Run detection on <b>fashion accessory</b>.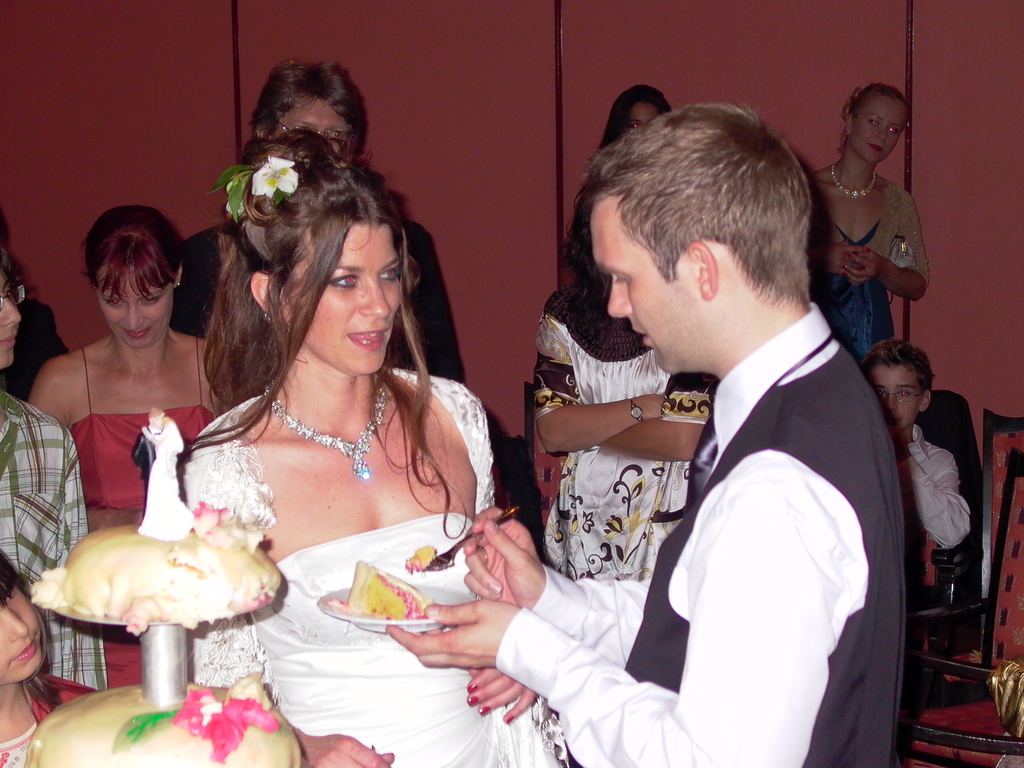
Result: 468, 685, 476, 691.
